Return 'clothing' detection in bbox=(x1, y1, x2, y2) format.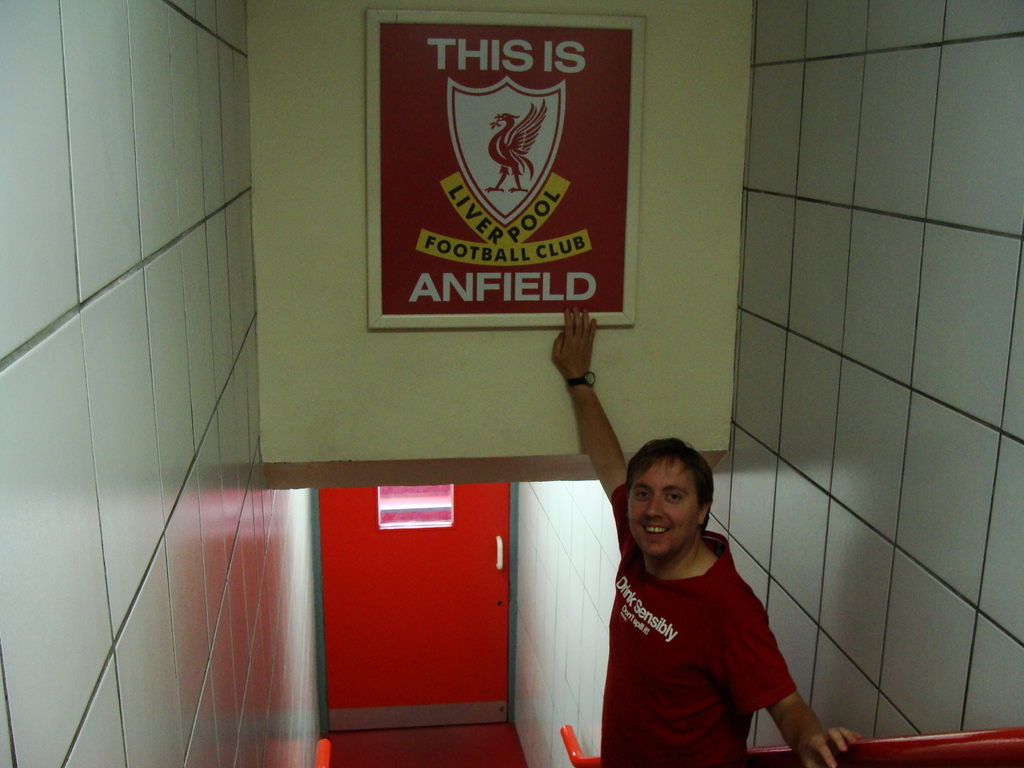
bbox=(604, 478, 794, 766).
